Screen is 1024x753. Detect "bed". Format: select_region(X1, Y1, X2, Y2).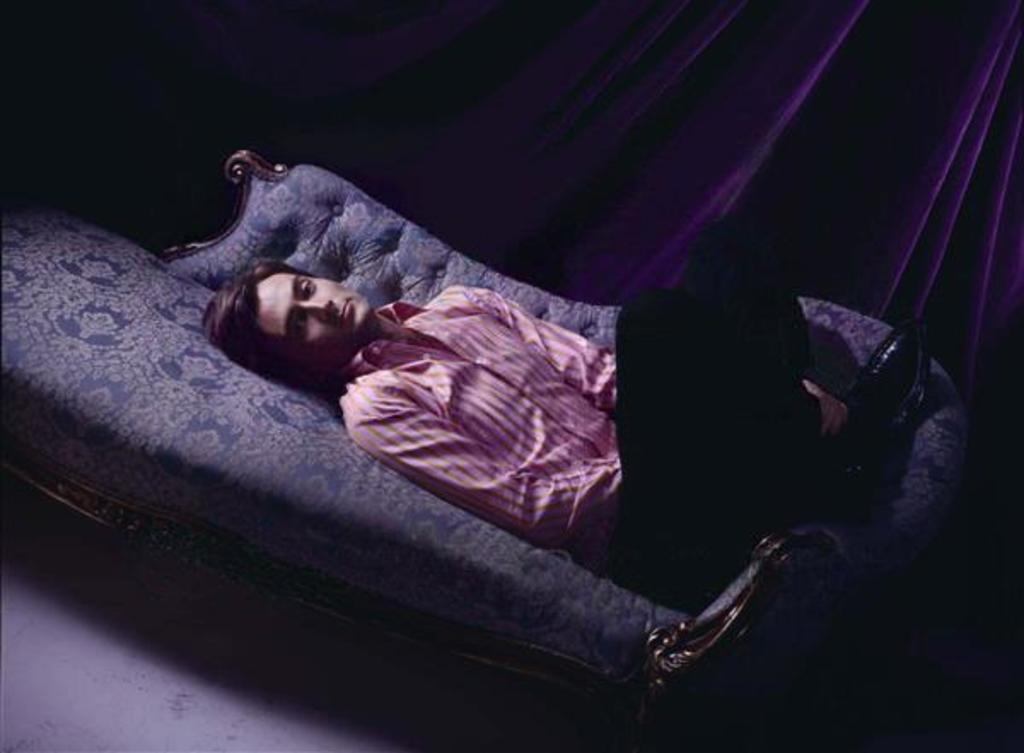
select_region(0, 142, 1022, 751).
